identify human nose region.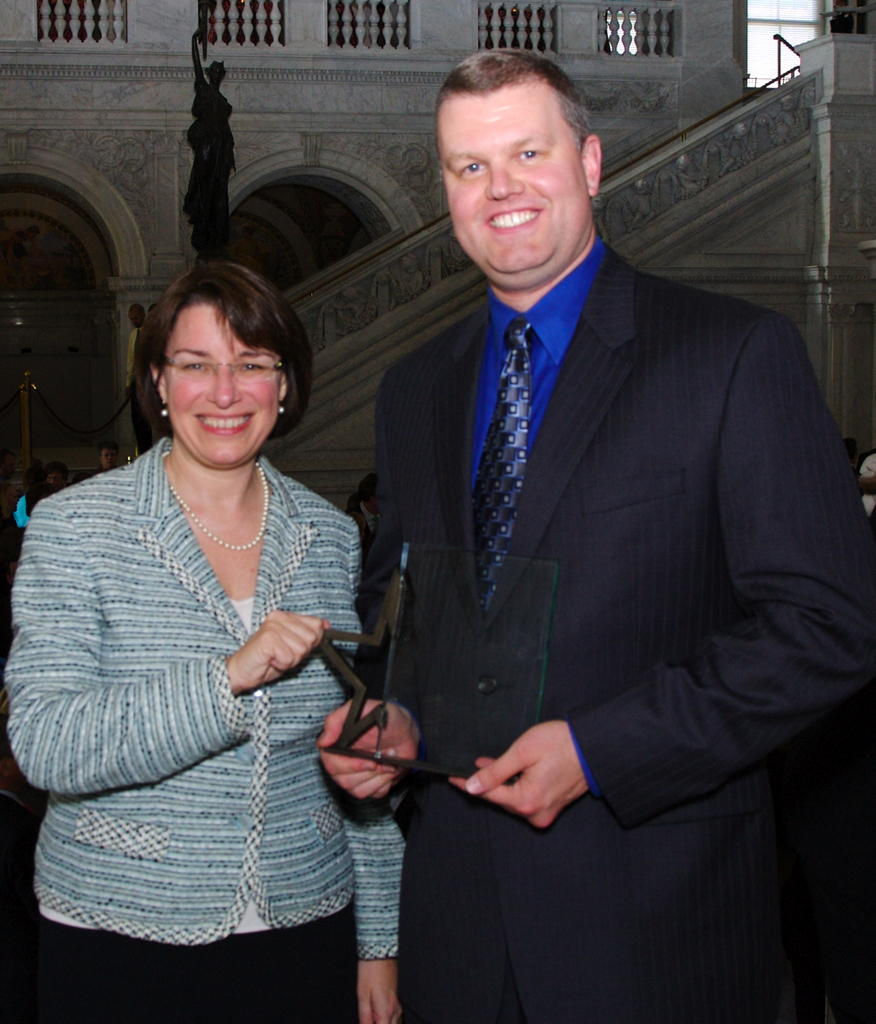
Region: (x1=204, y1=368, x2=237, y2=410).
